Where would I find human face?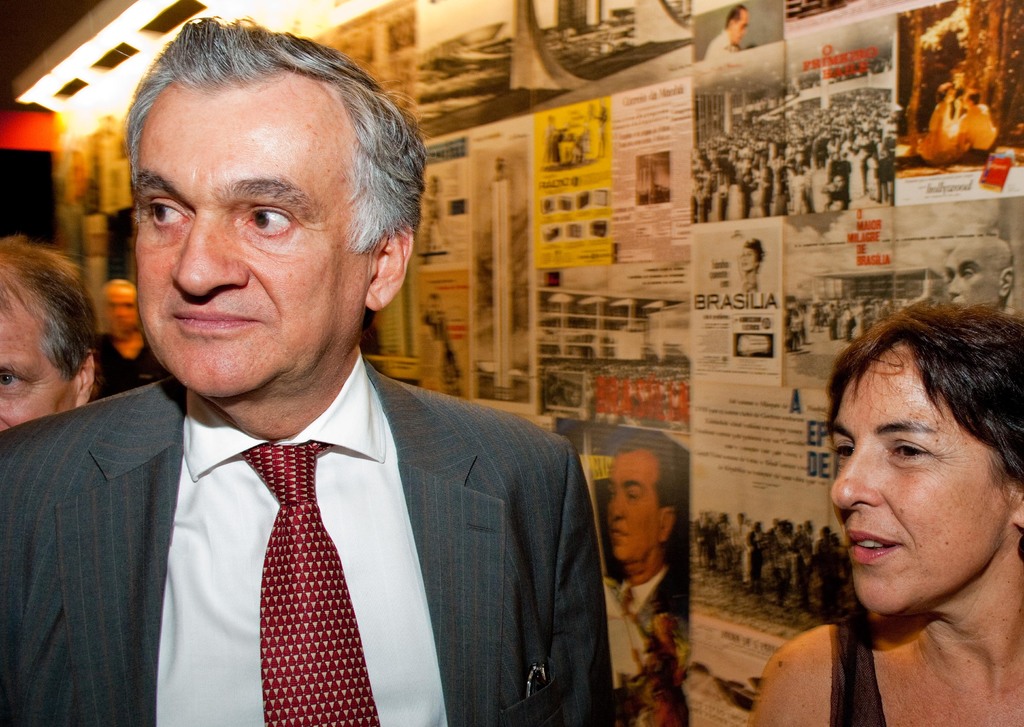
At <bbox>136, 74, 370, 395</bbox>.
